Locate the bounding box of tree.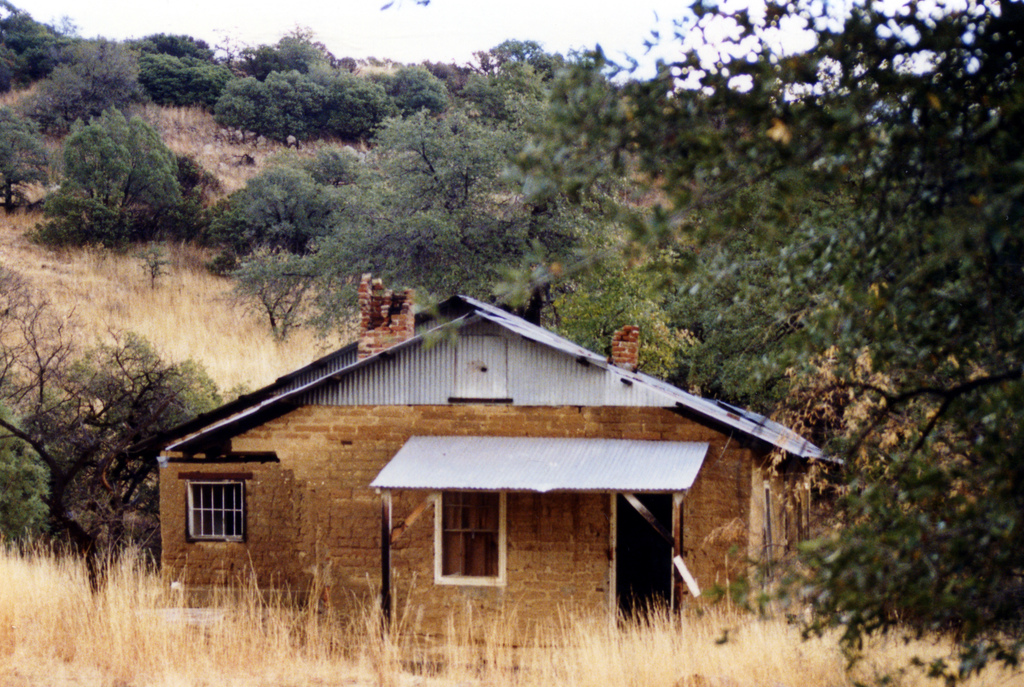
Bounding box: l=263, t=72, r=327, b=123.
